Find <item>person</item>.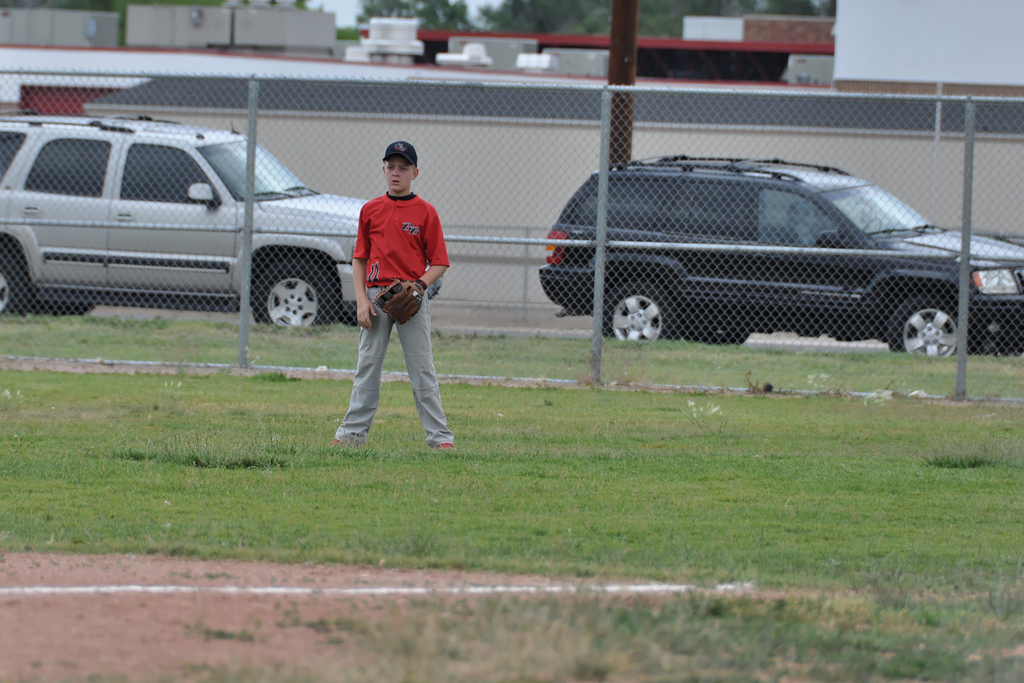
box=[324, 138, 455, 445].
